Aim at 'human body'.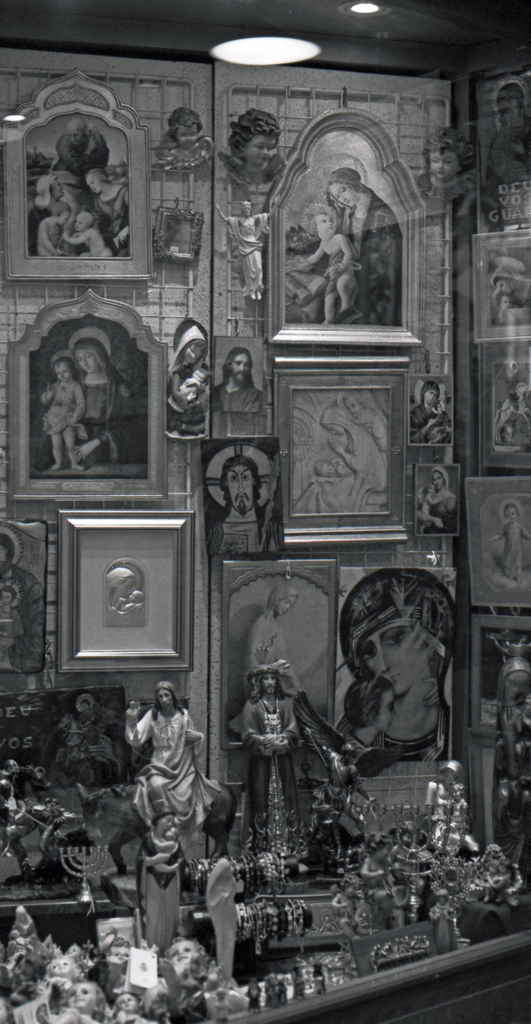
Aimed at <region>211, 349, 267, 444</region>.
